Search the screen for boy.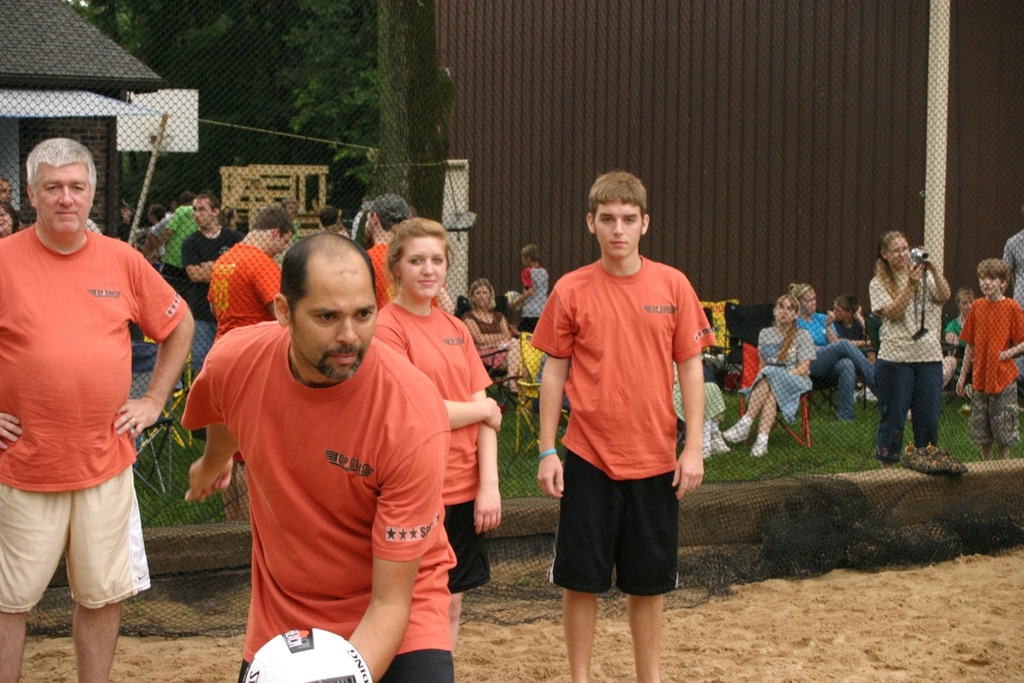
Found at (x1=956, y1=258, x2=1023, y2=464).
